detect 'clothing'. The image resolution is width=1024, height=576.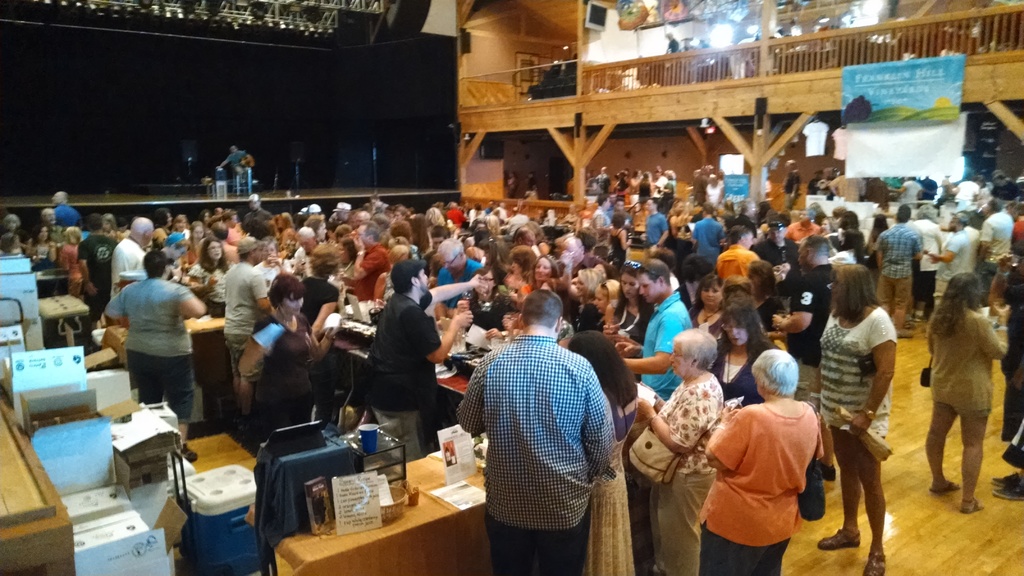
Rect(78, 229, 118, 301).
